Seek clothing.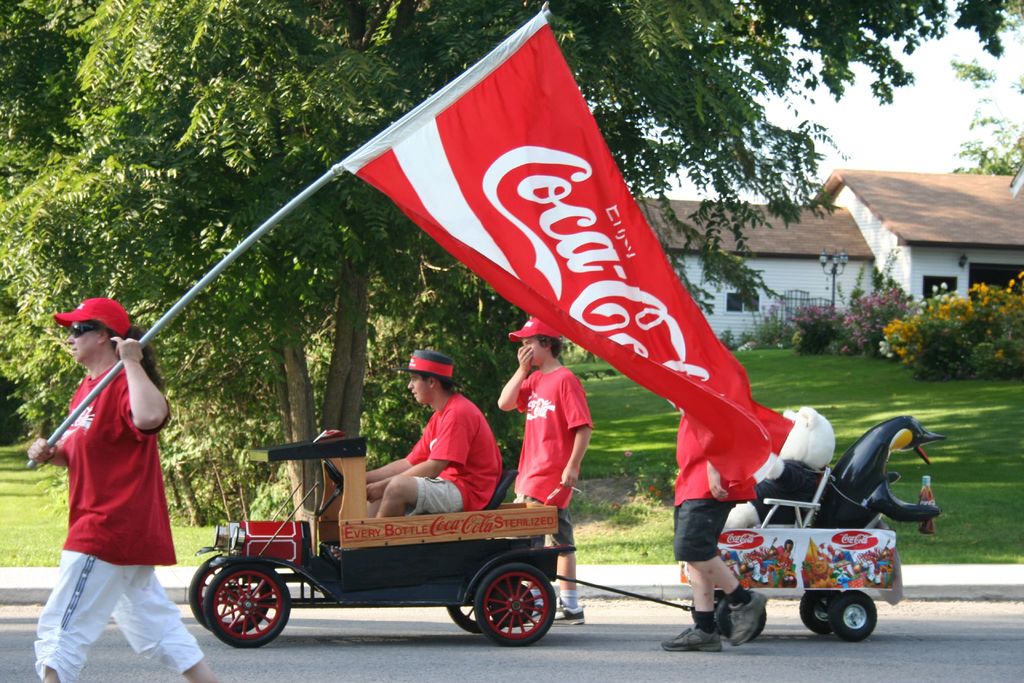
bbox(669, 417, 743, 563).
